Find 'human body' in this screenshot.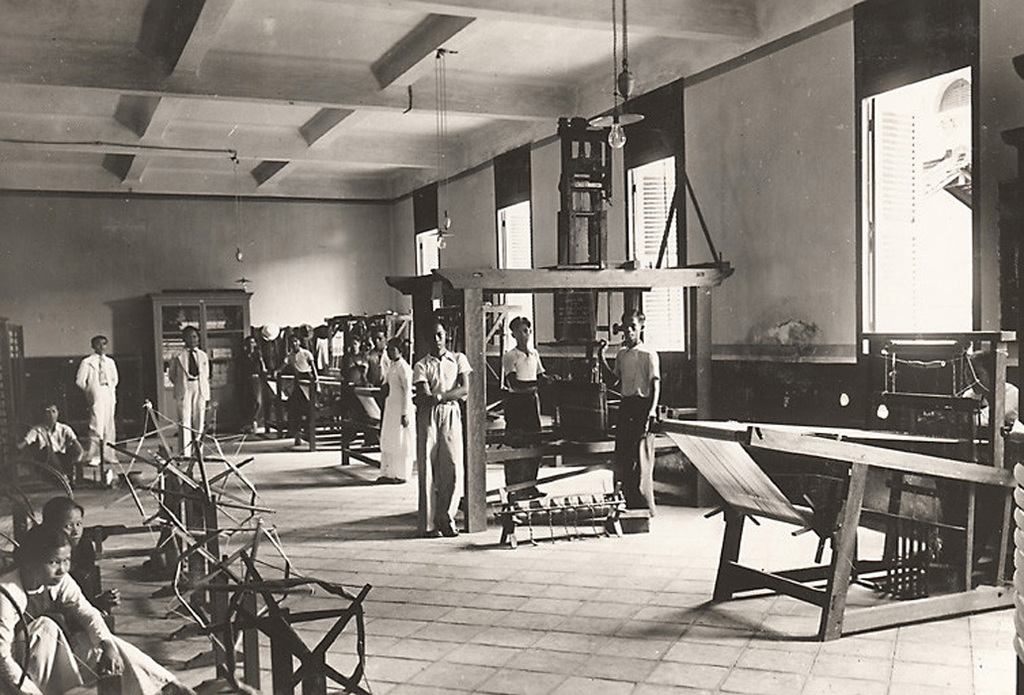
The bounding box for 'human body' is x1=498 y1=315 x2=544 y2=497.
